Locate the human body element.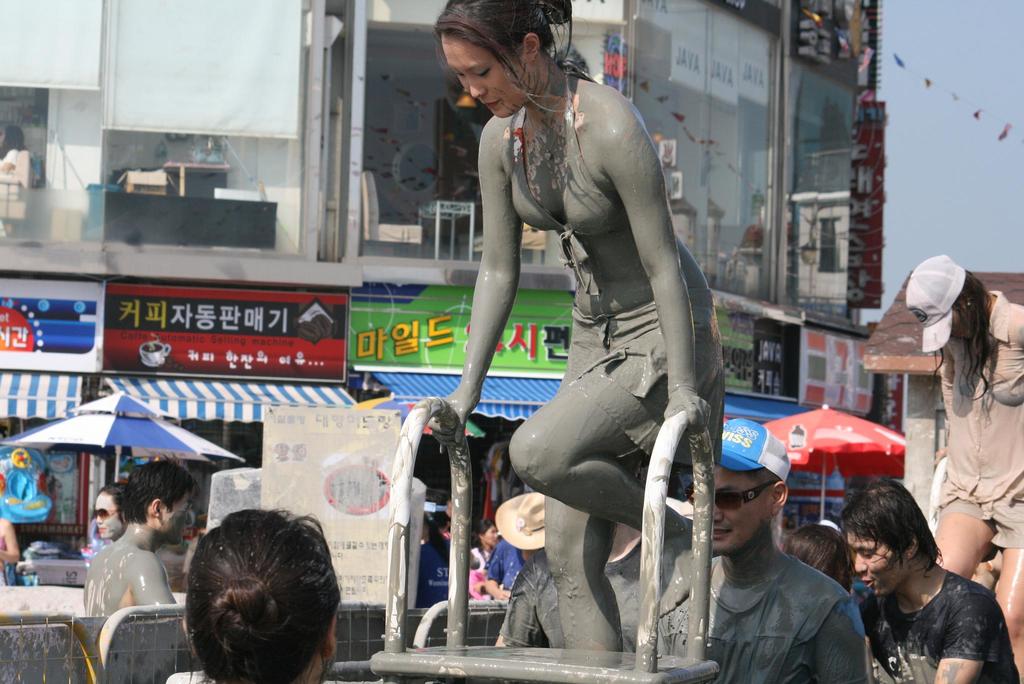
Element bbox: bbox(403, 34, 784, 653).
